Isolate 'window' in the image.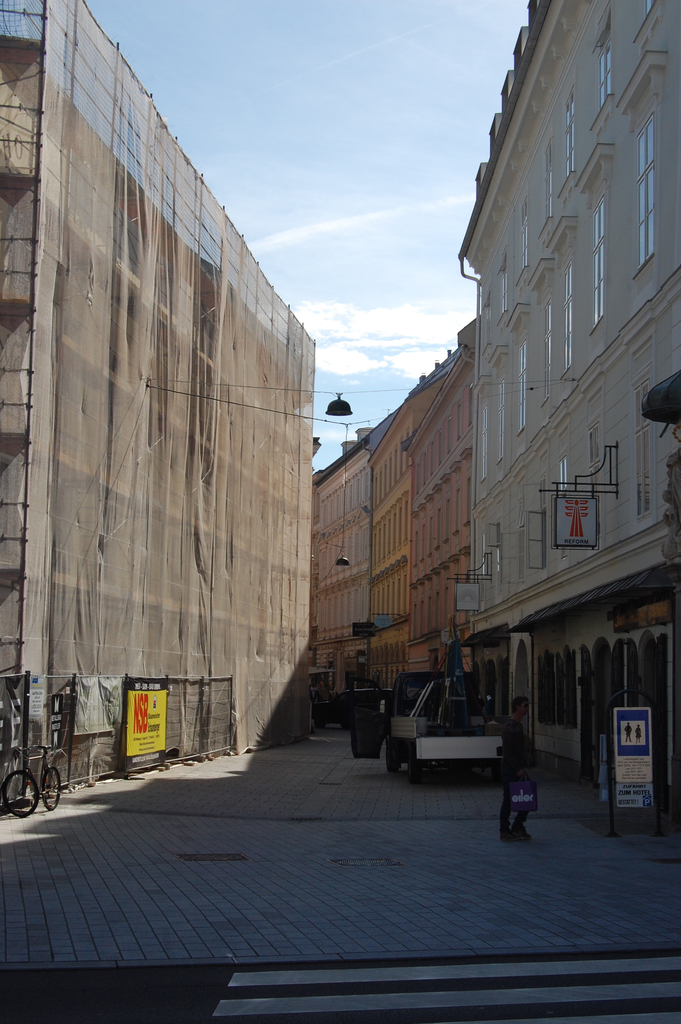
Isolated region: left=418, top=596, right=427, bottom=632.
